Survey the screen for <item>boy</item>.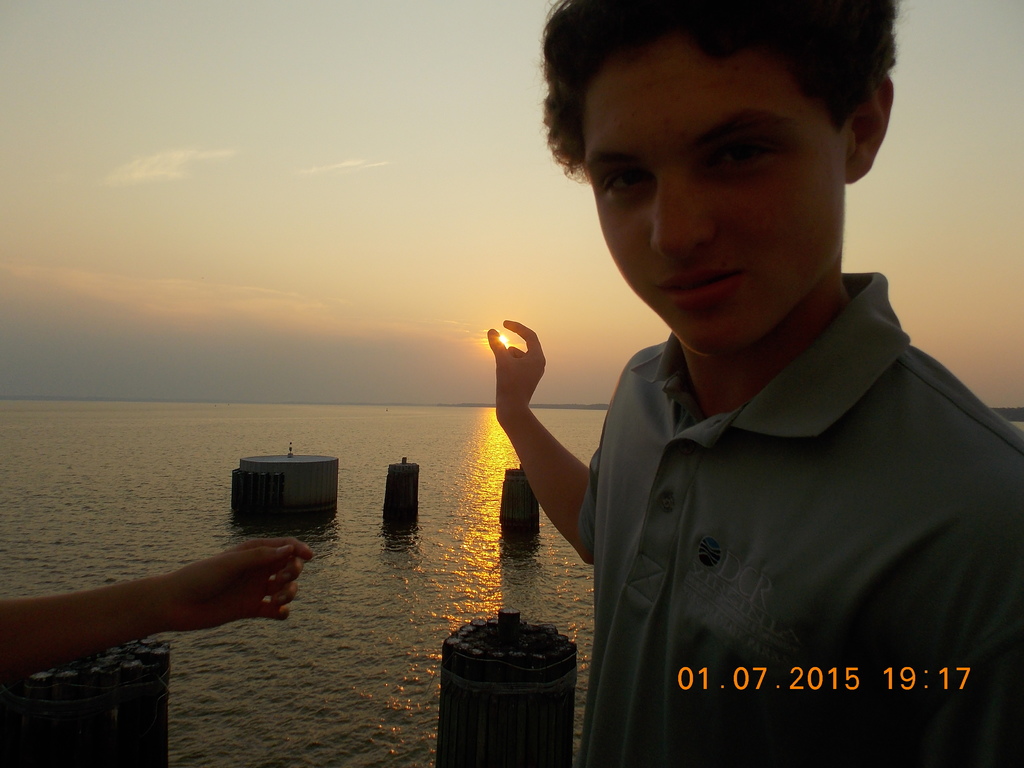
Survey found: bbox(483, 0, 1023, 767).
